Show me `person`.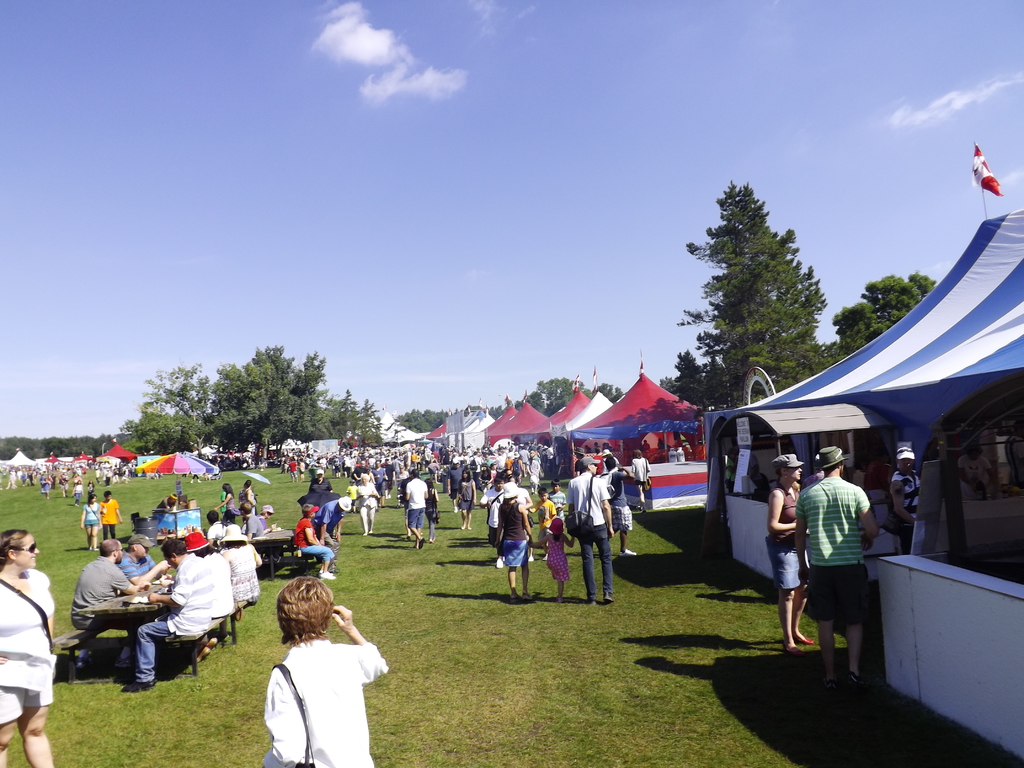
`person` is here: locate(790, 445, 878, 693).
